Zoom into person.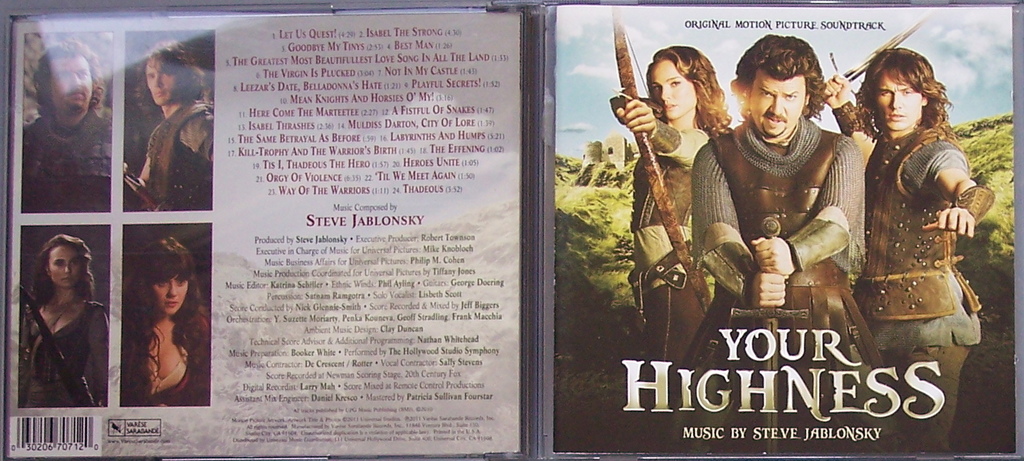
Zoom target: bbox(124, 35, 212, 210).
